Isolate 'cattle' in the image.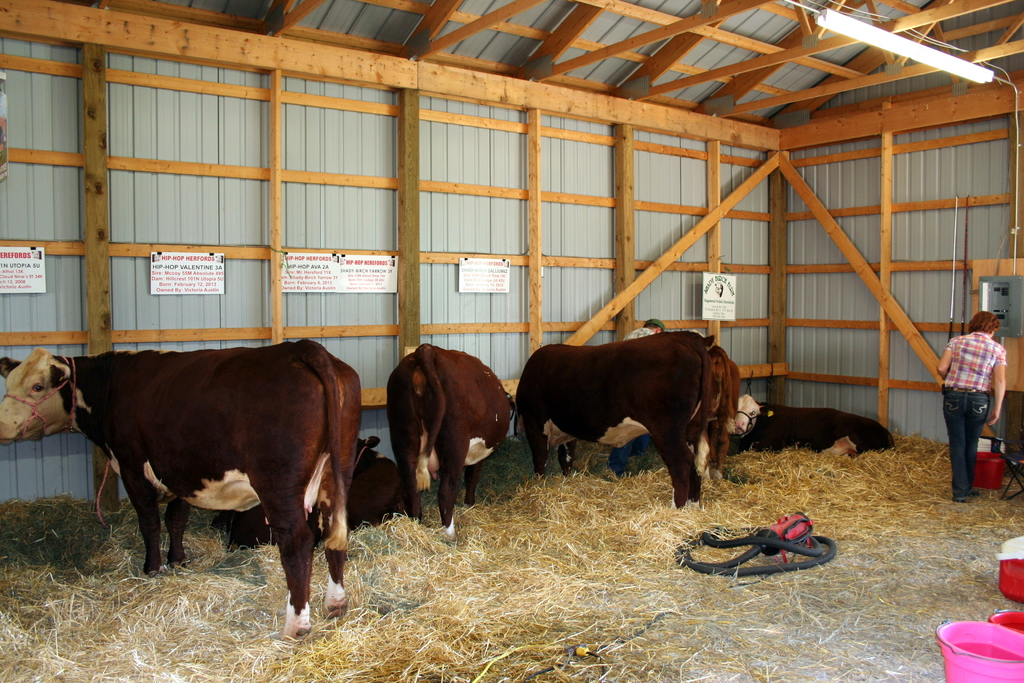
Isolated region: detection(385, 341, 514, 546).
